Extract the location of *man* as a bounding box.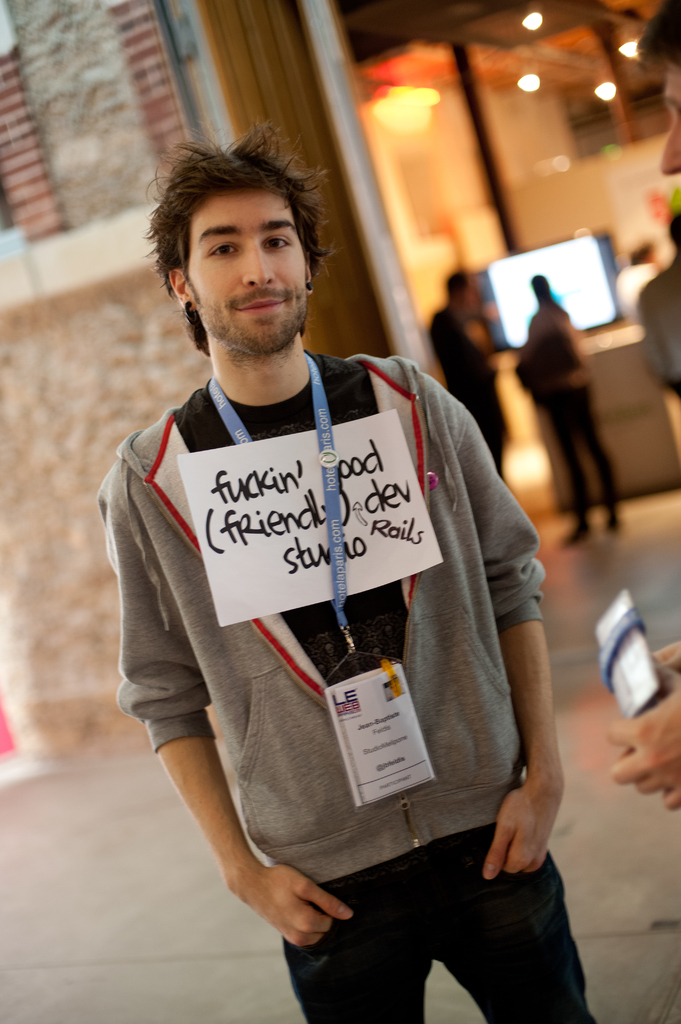
[left=79, top=132, right=572, bottom=936].
